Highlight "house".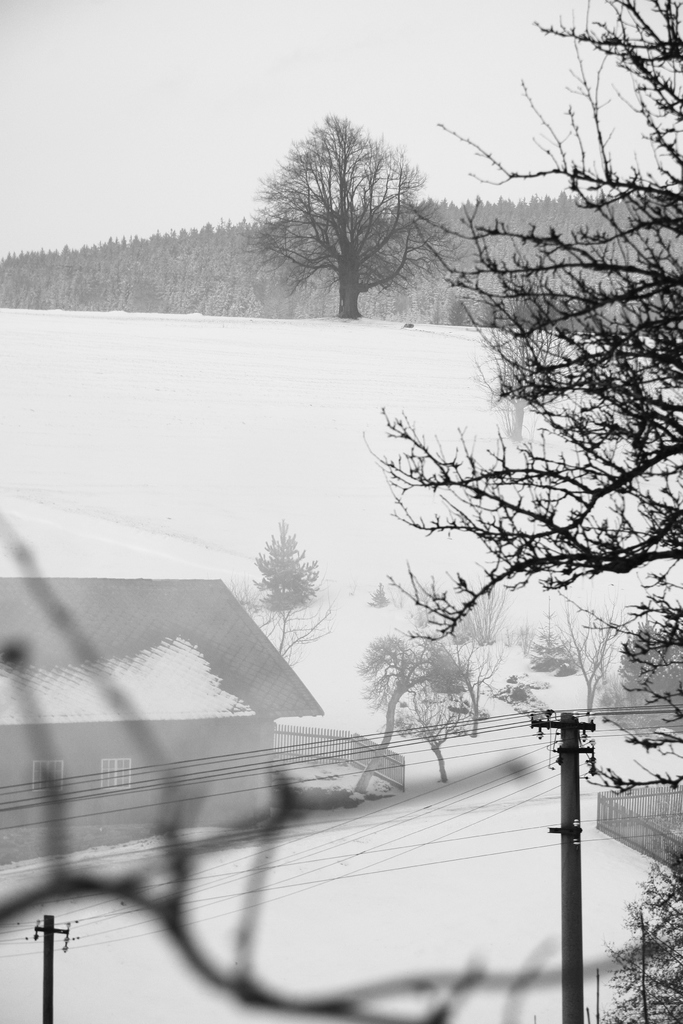
Highlighted region: bbox=[0, 577, 316, 831].
